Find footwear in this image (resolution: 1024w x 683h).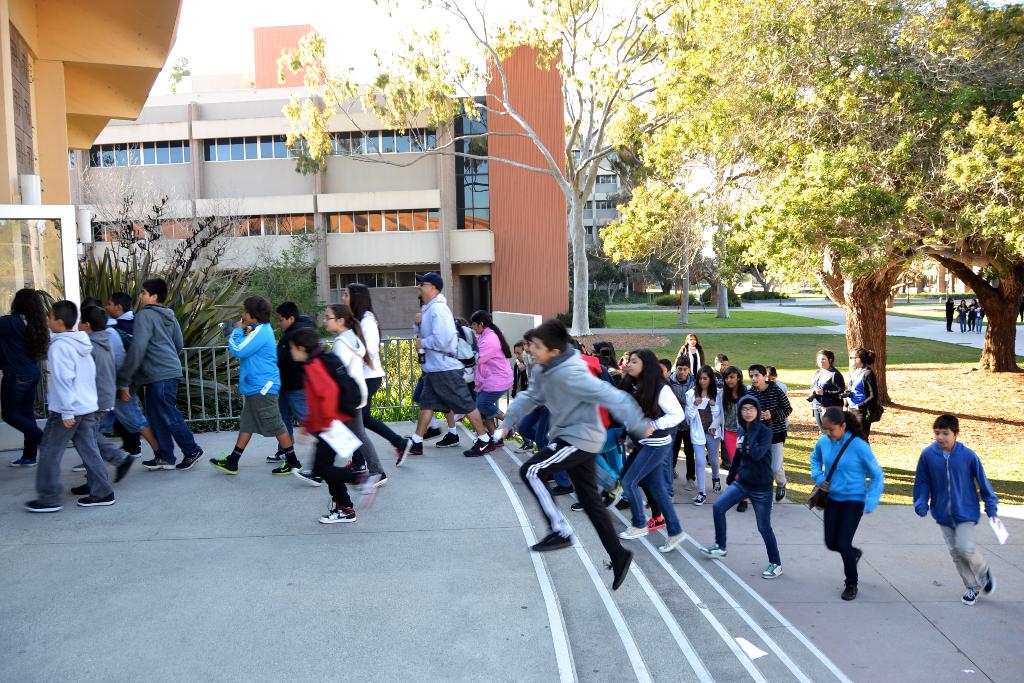
detection(607, 547, 636, 593).
